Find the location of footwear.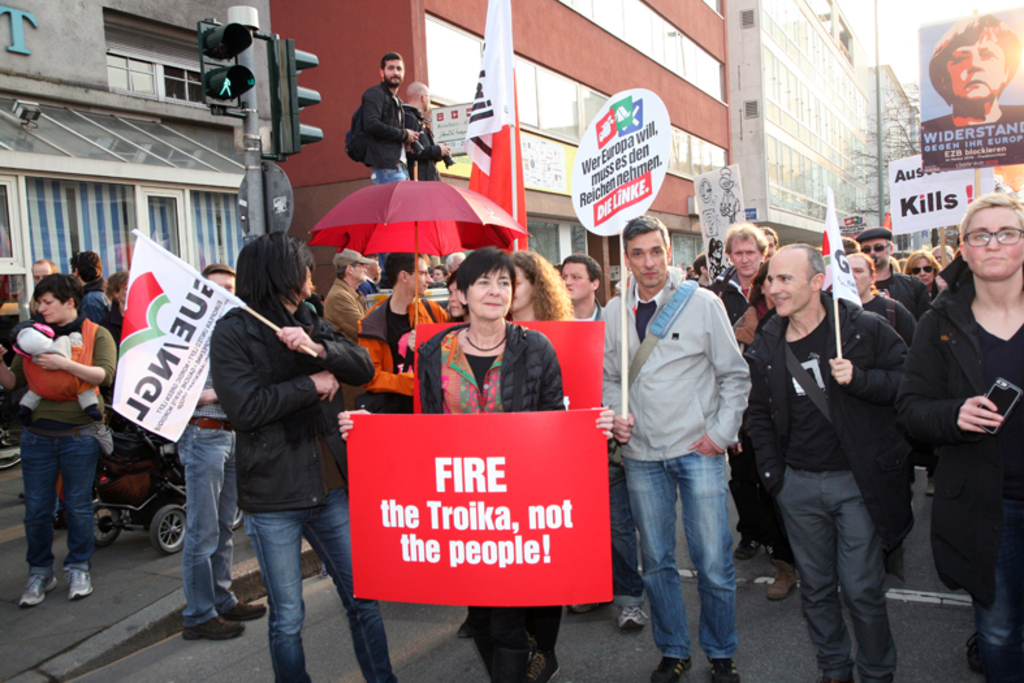
Location: select_region(228, 596, 267, 615).
